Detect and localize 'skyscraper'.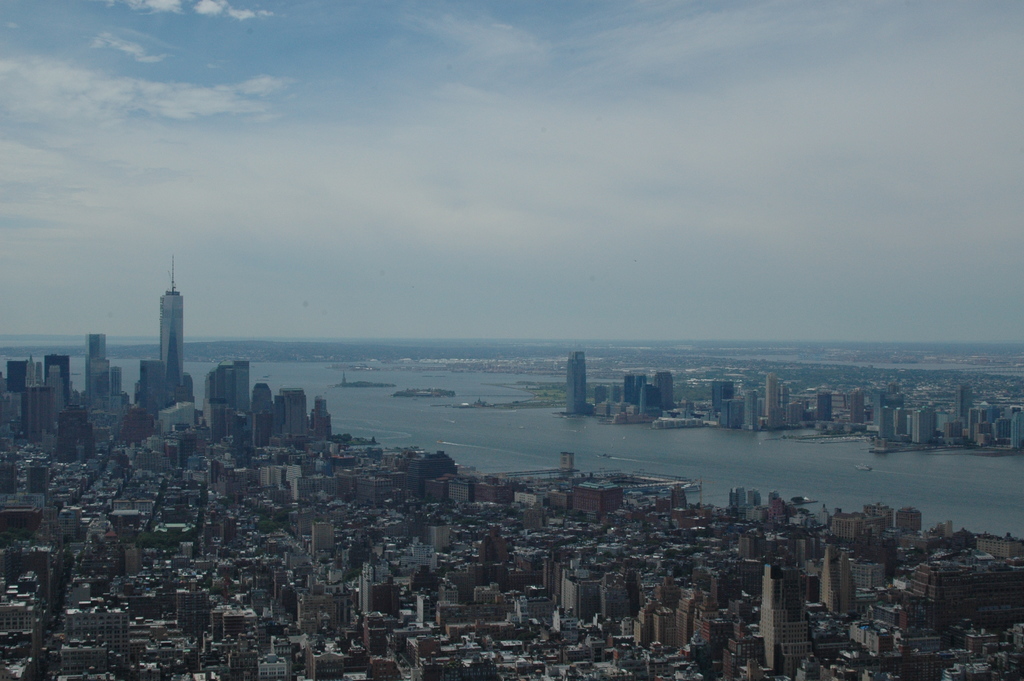
Localized at 162/397/196/438.
